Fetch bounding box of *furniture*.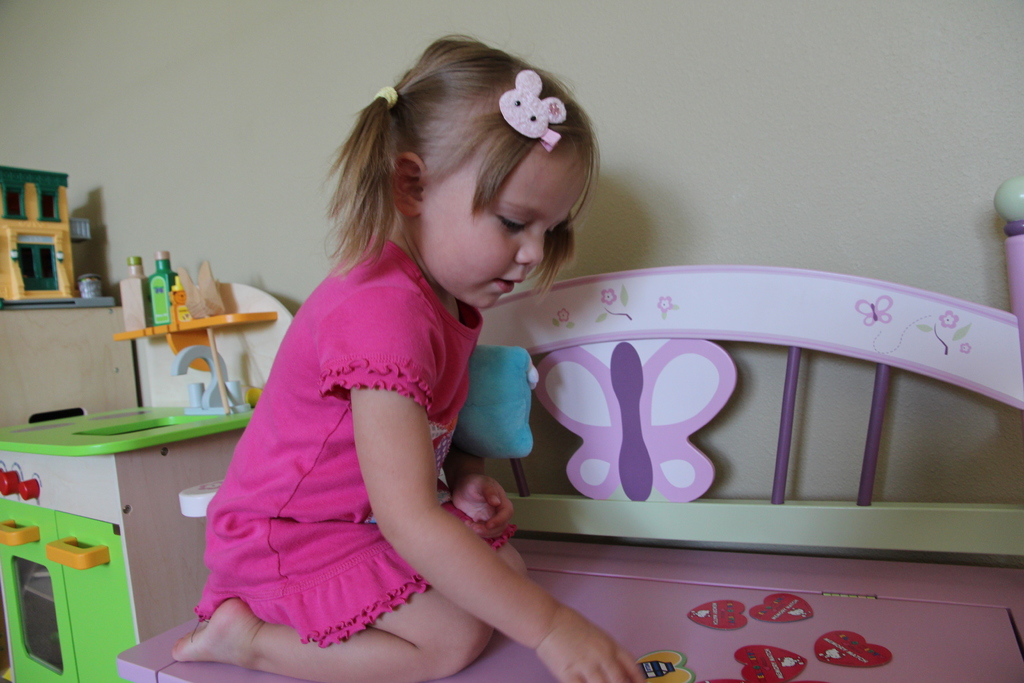
Bbox: {"x1": 115, "y1": 174, "x2": 1023, "y2": 682}.
